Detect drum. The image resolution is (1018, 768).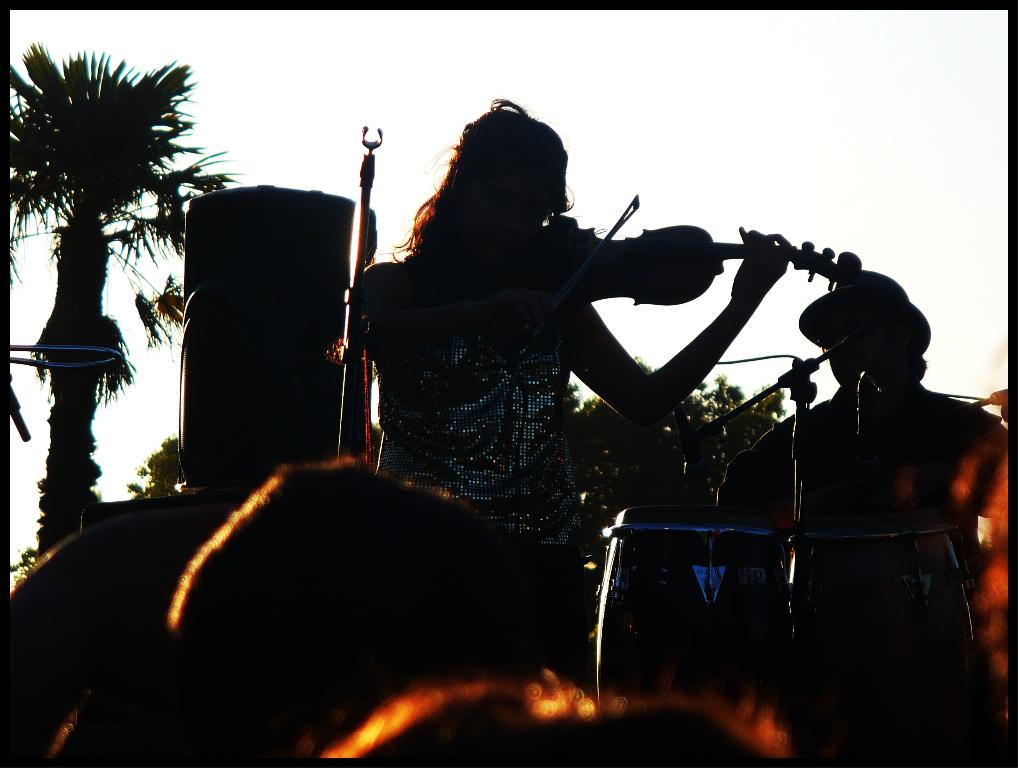
777/520/977/765.
